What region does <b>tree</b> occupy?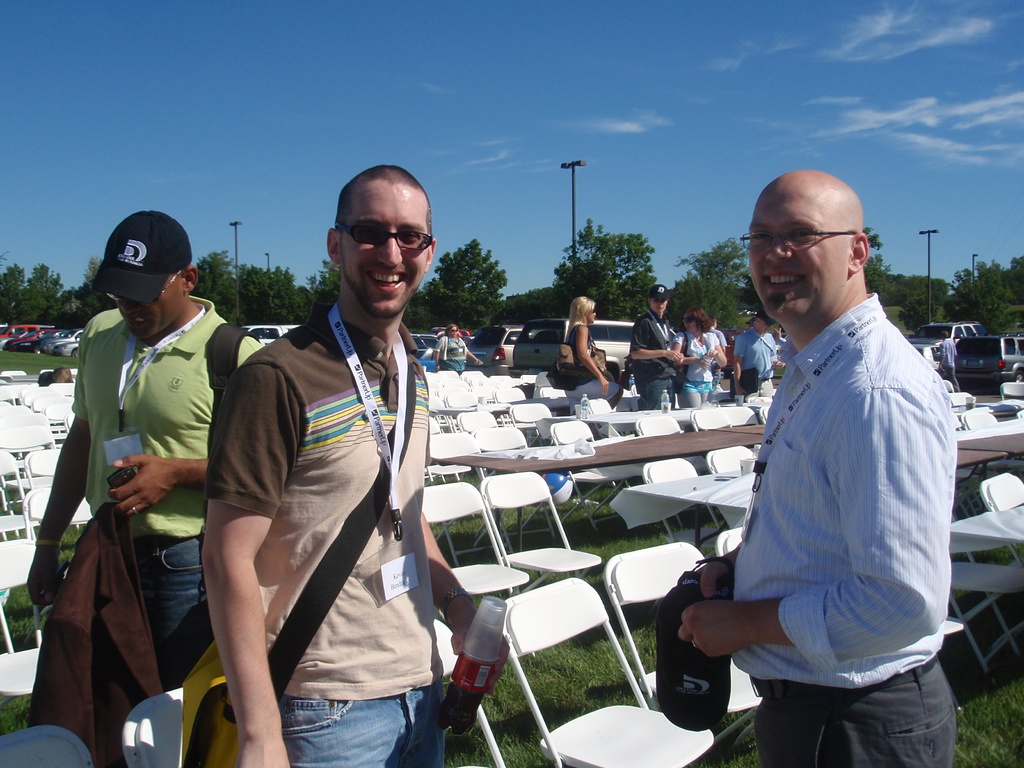
[176, 239, 257, 333].
